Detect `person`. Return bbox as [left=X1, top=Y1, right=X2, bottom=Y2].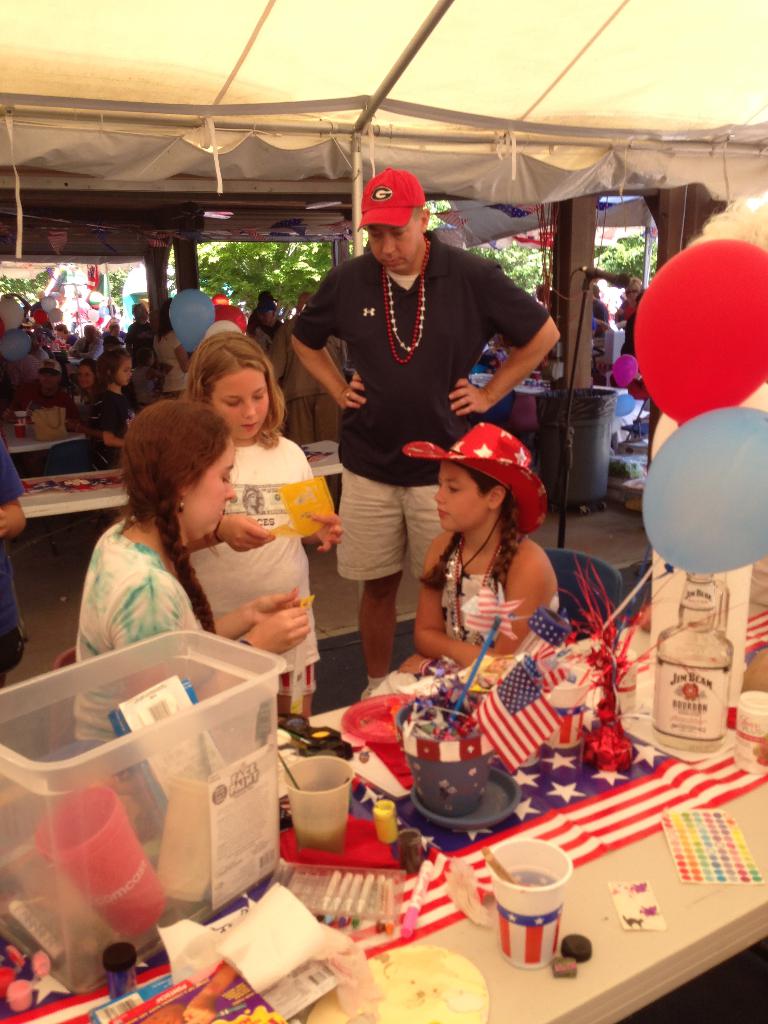
[left=616, top=278, right=649, bottom=393].
